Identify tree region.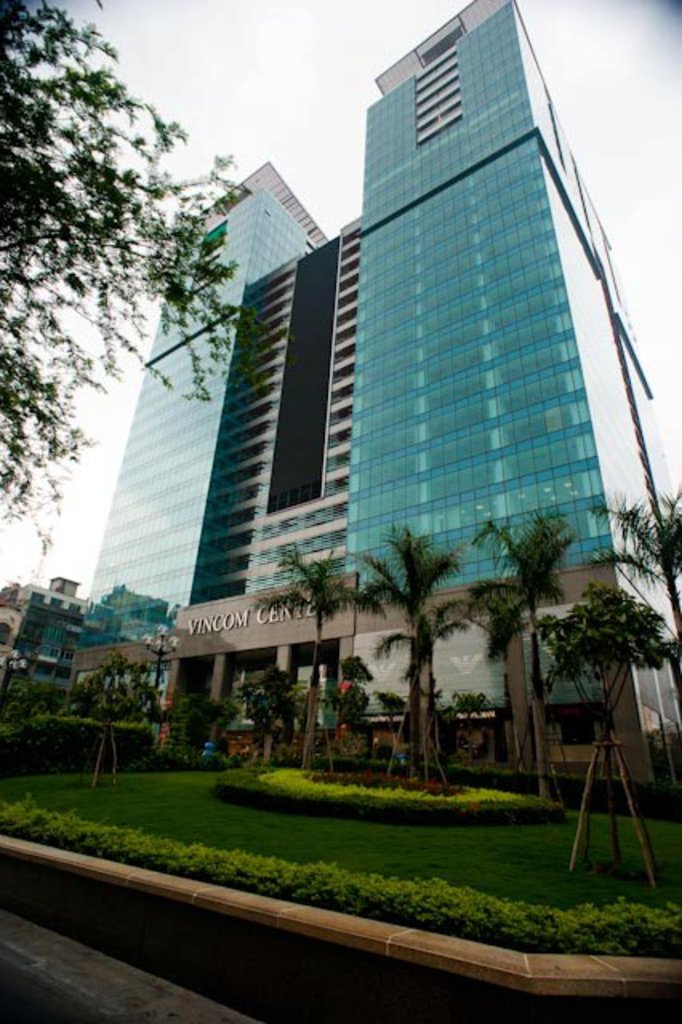
Region: box(535, 579, 680, 906).
